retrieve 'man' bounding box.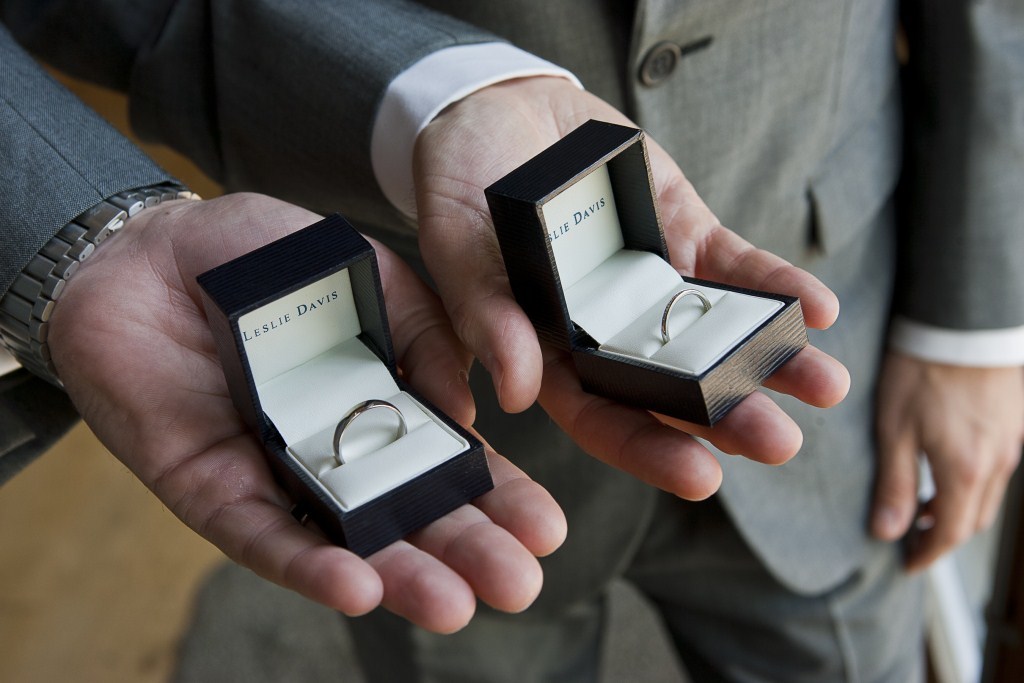
Bounding box: region(5, 0, 1023, 682).
